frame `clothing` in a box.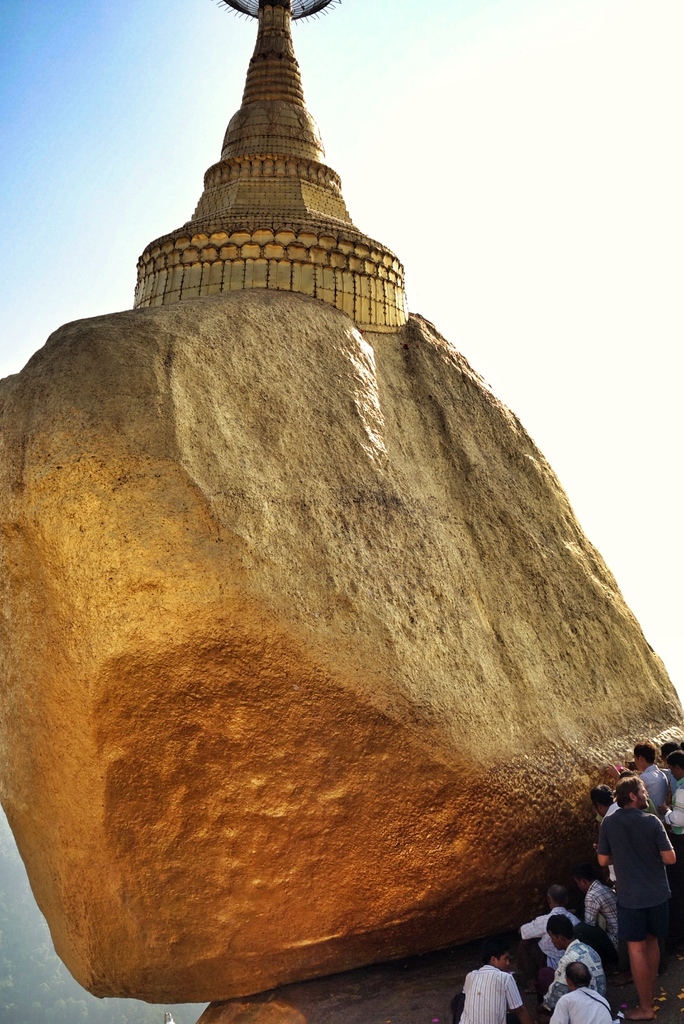
select_region(597, 810, 679, 941).
